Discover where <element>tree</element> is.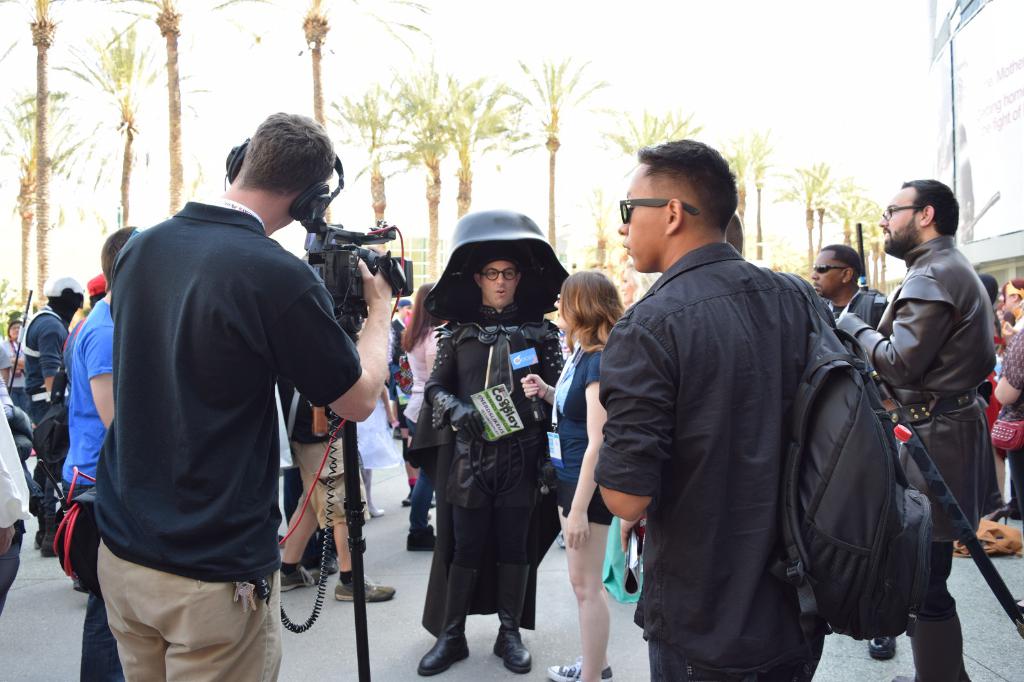
Discovered at 381:57:474:299.
